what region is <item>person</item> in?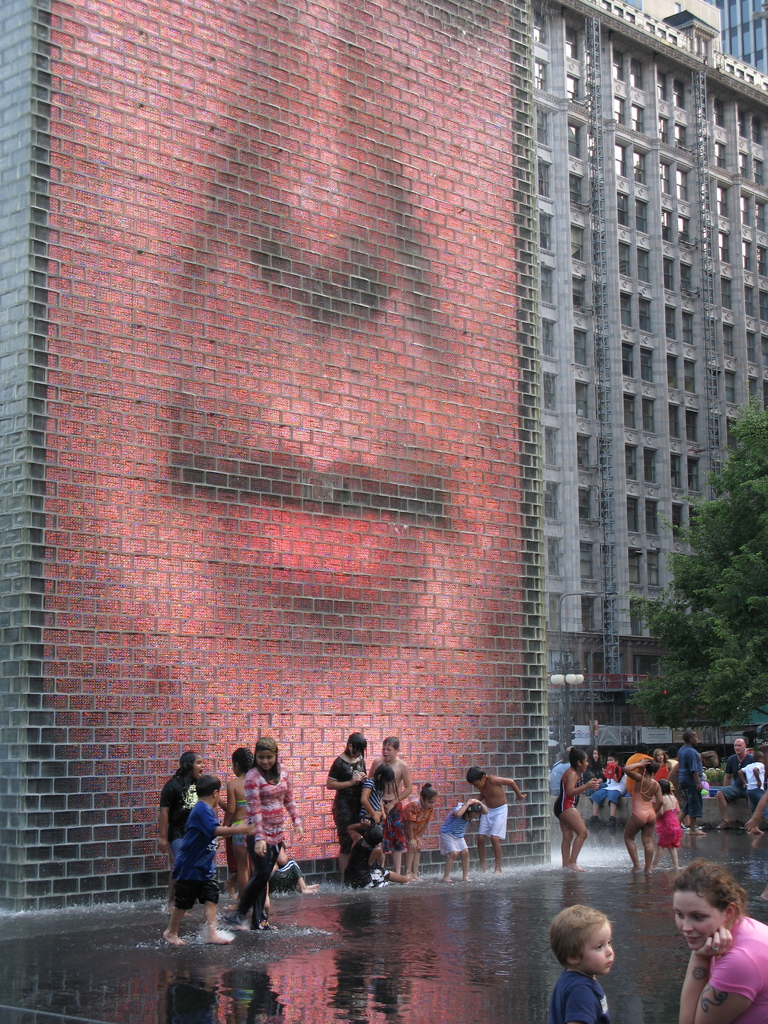
674:856:767:1023.
